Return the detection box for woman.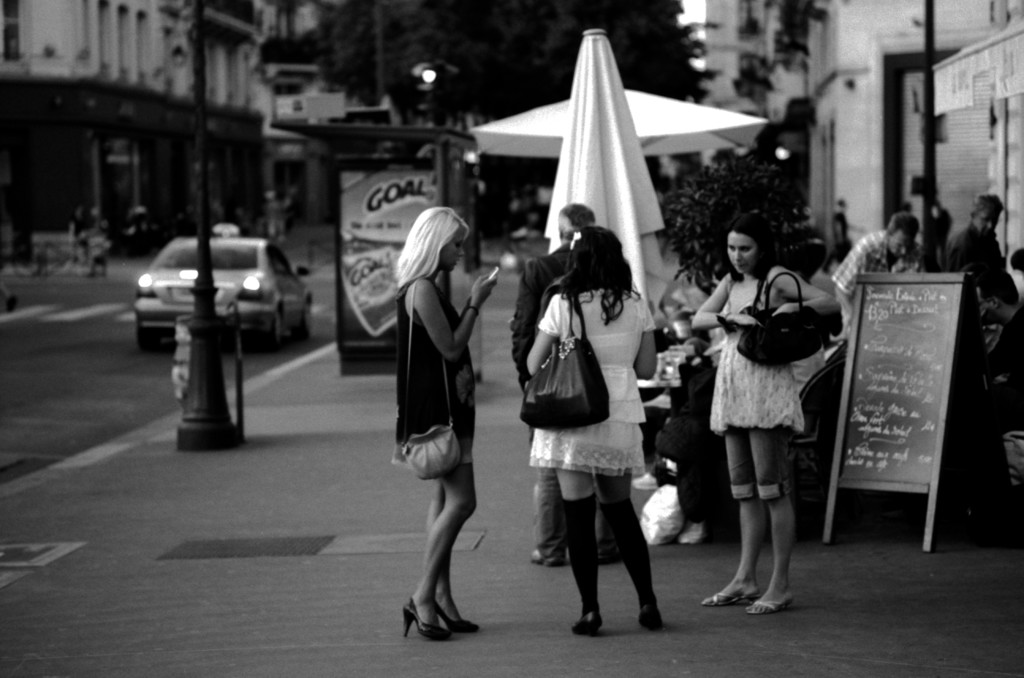
Rect(394, 204, 499, 644).
